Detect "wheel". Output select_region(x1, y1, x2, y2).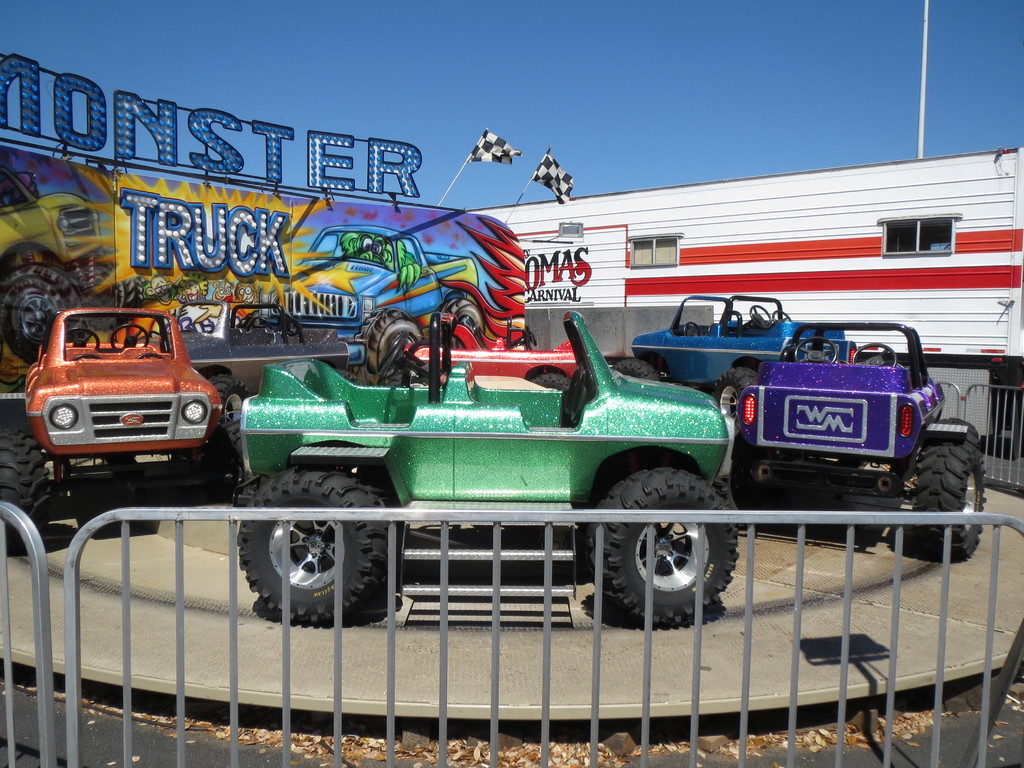
select_region(912, 413, 995, 564).
